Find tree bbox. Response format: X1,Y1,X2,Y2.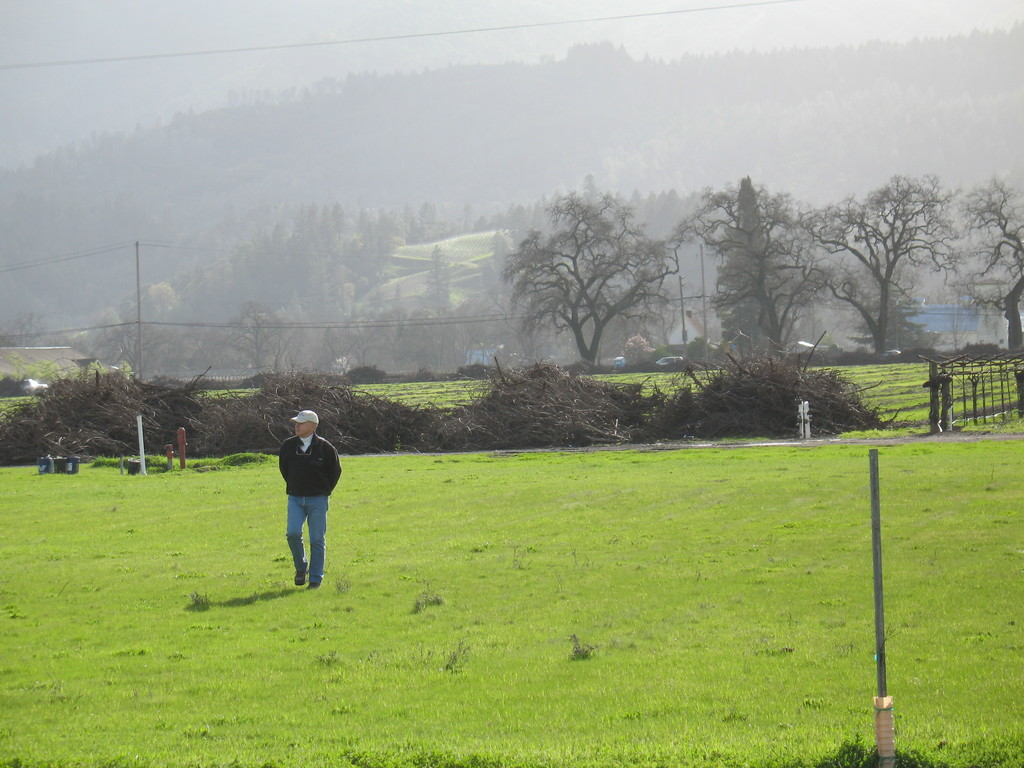
431,287,511,374.
